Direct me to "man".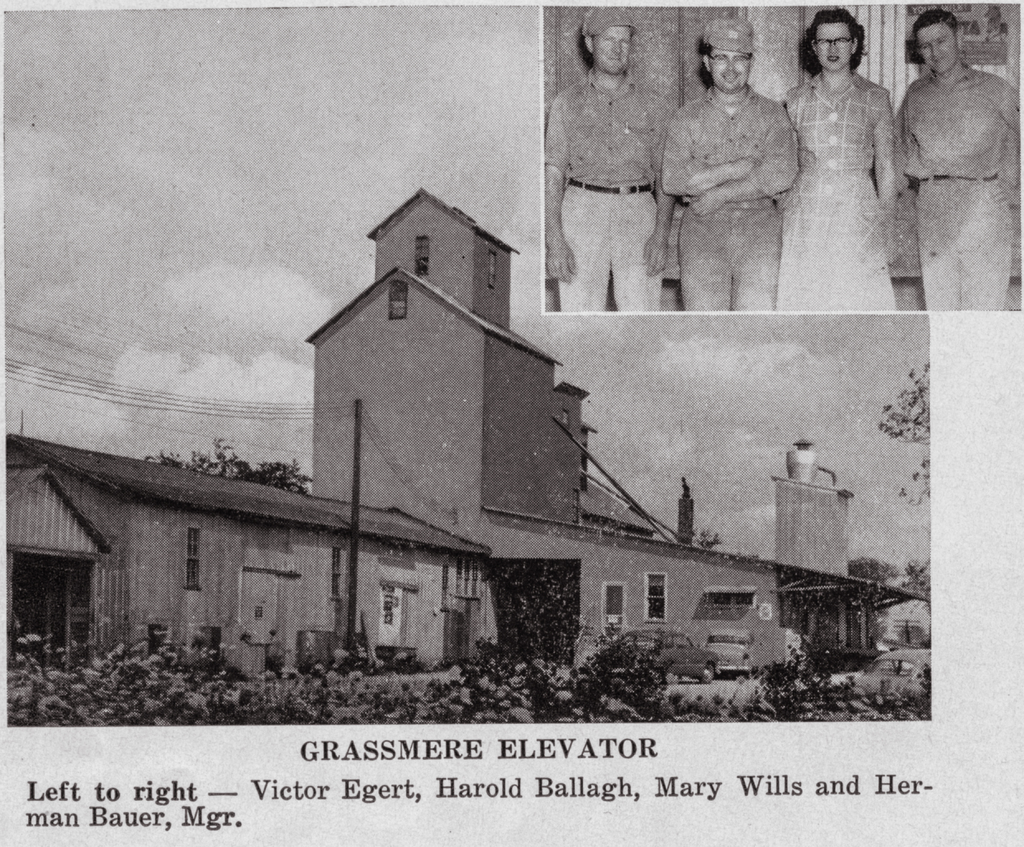
Direction: bbox=(675, 23, 822, 329).
